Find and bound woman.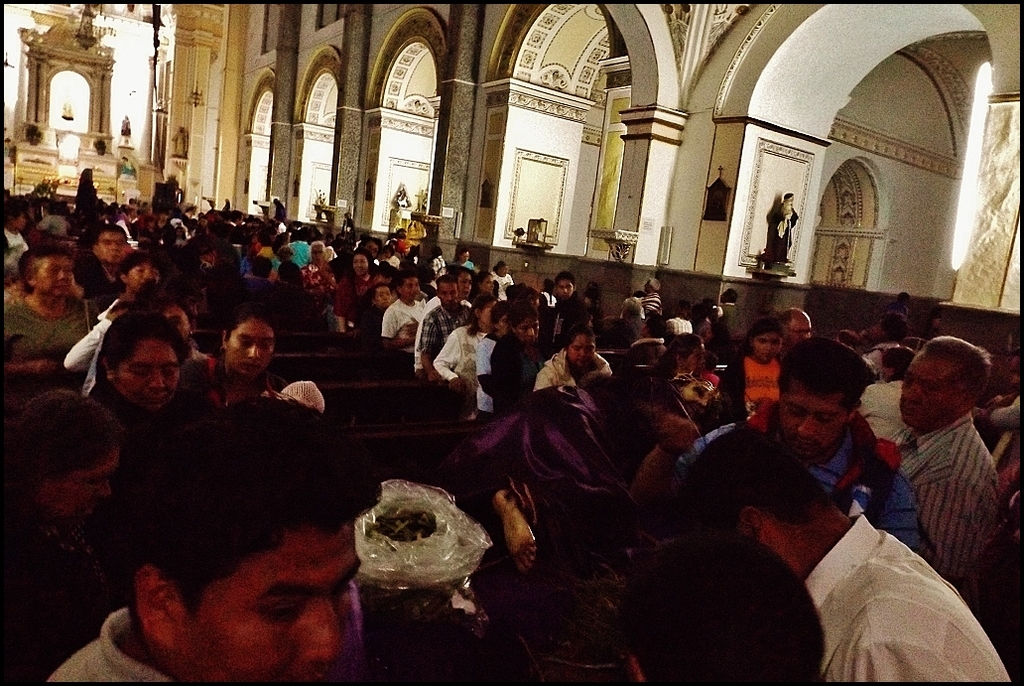
Bound: (0, 386, 120, 685).
